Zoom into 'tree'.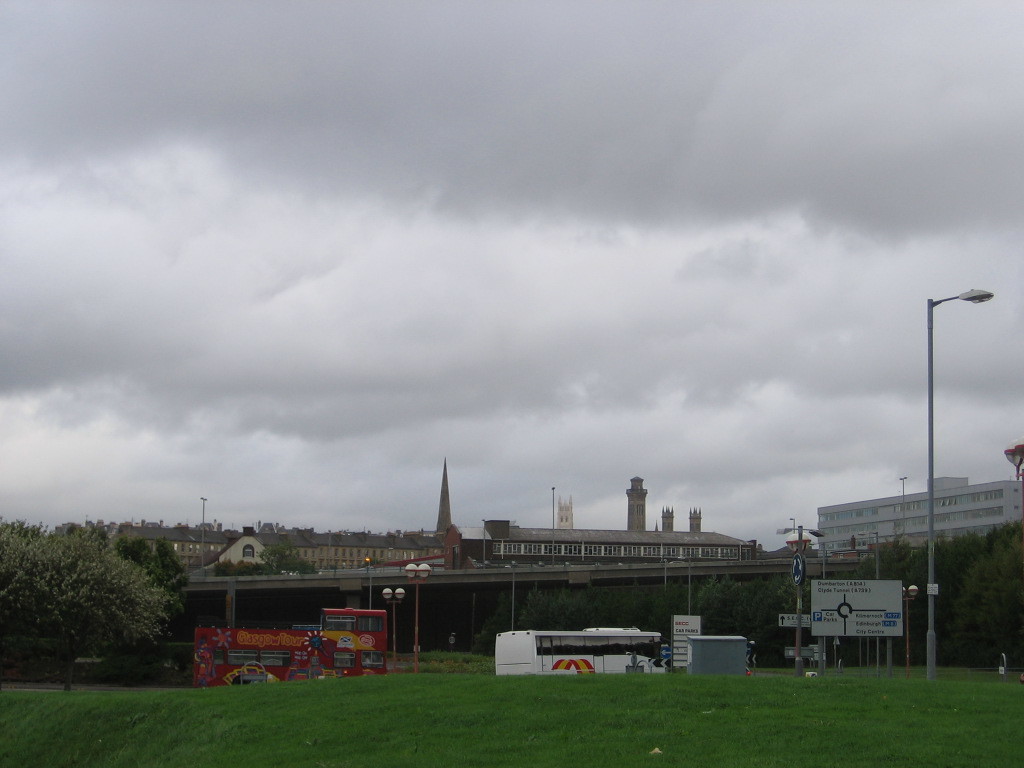
Zoom target: [left=0, top=524, right=191, bottom=700].
